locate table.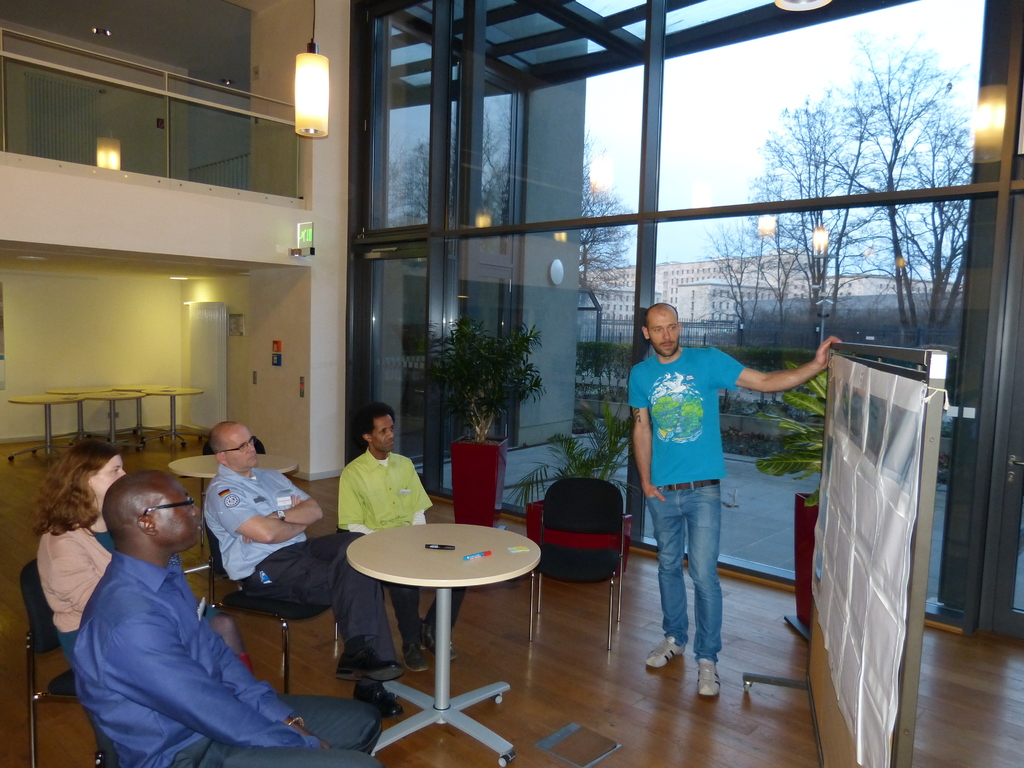
Bounding box: 317 502 546 733.
